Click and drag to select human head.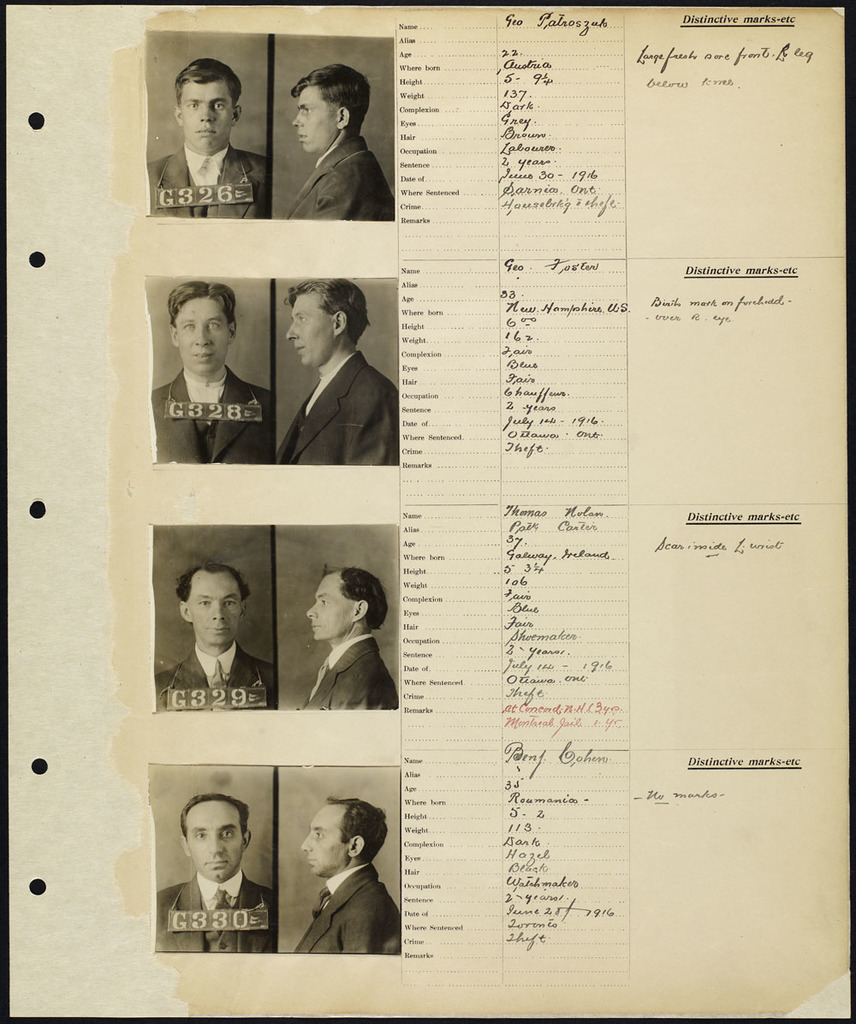
Selection: {"x1": 302, "y1": 561, "x2": 389, "y2": 638}.
